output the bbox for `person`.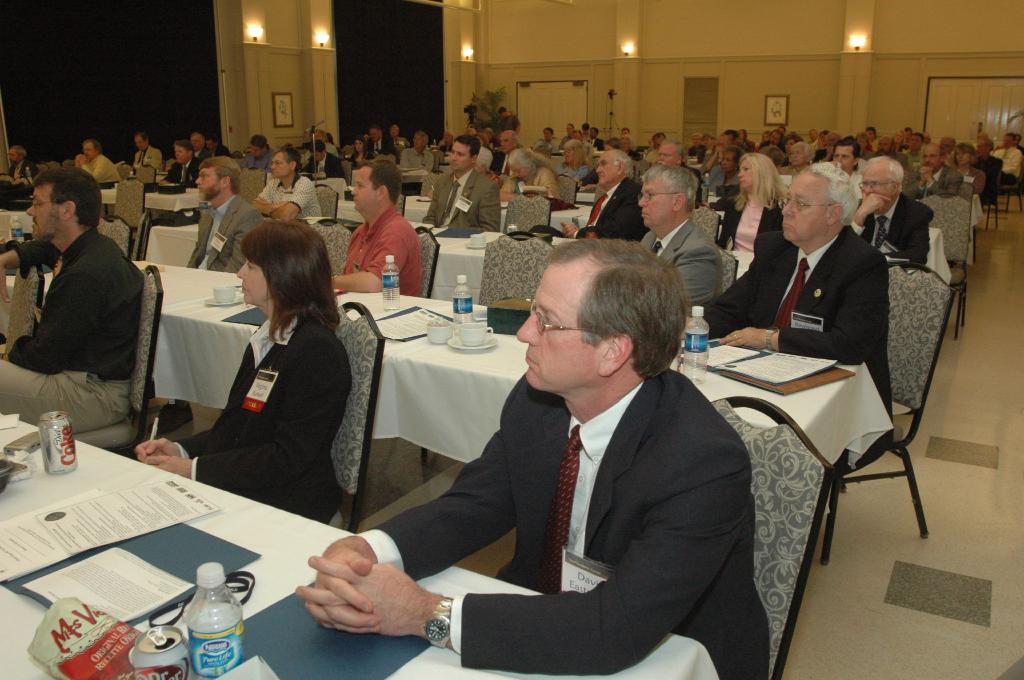
rect(188, 156, 269, 273).
